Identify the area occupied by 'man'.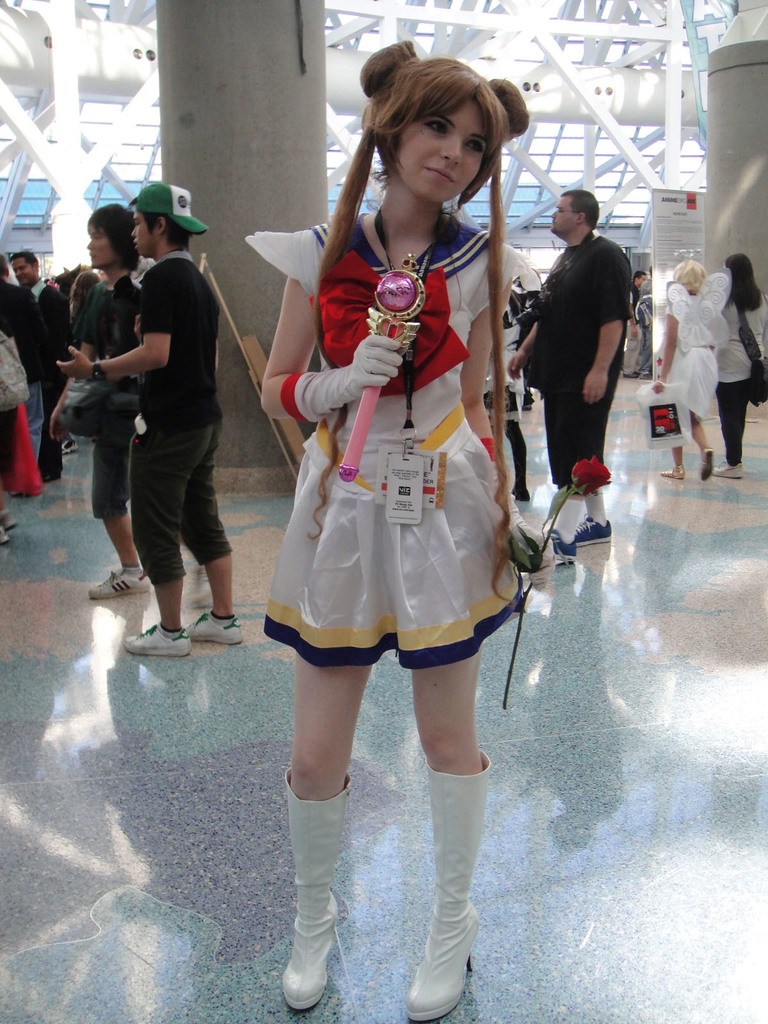
Area: bbox(520, 180, 650, 504).
